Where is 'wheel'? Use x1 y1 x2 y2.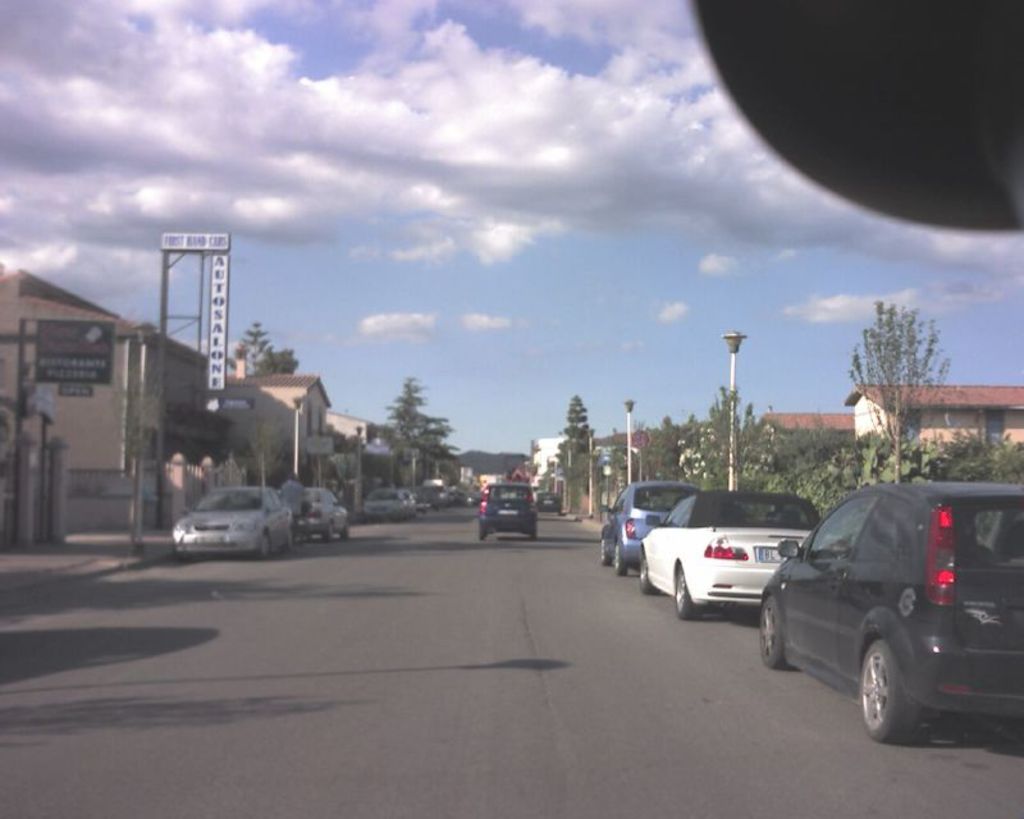
530 531 535 545.
